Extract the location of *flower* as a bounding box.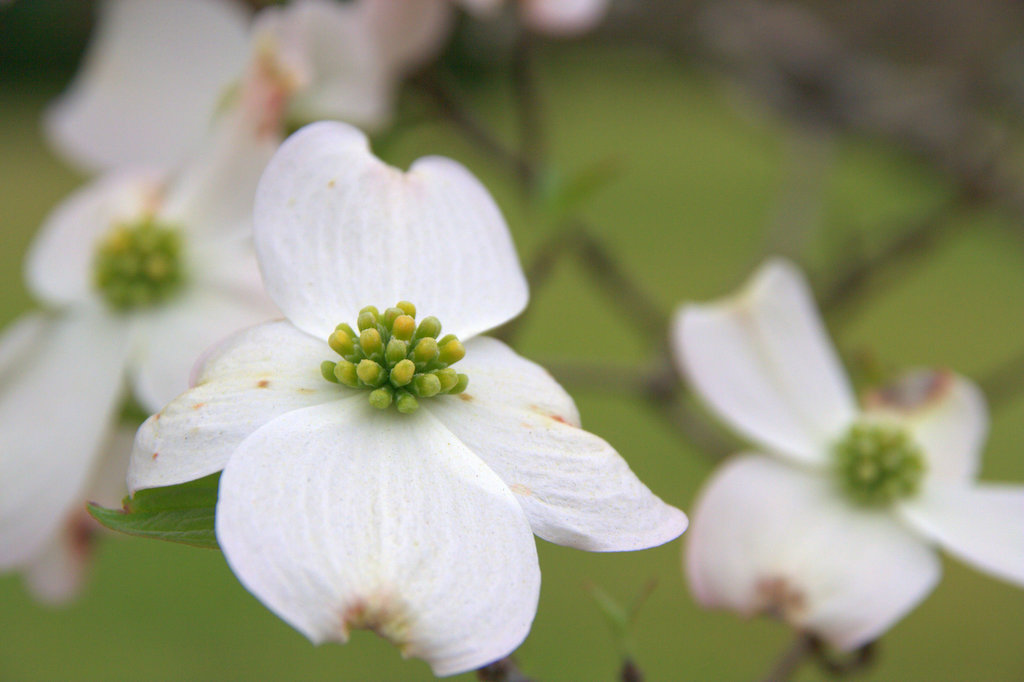
380/0/612/67.
